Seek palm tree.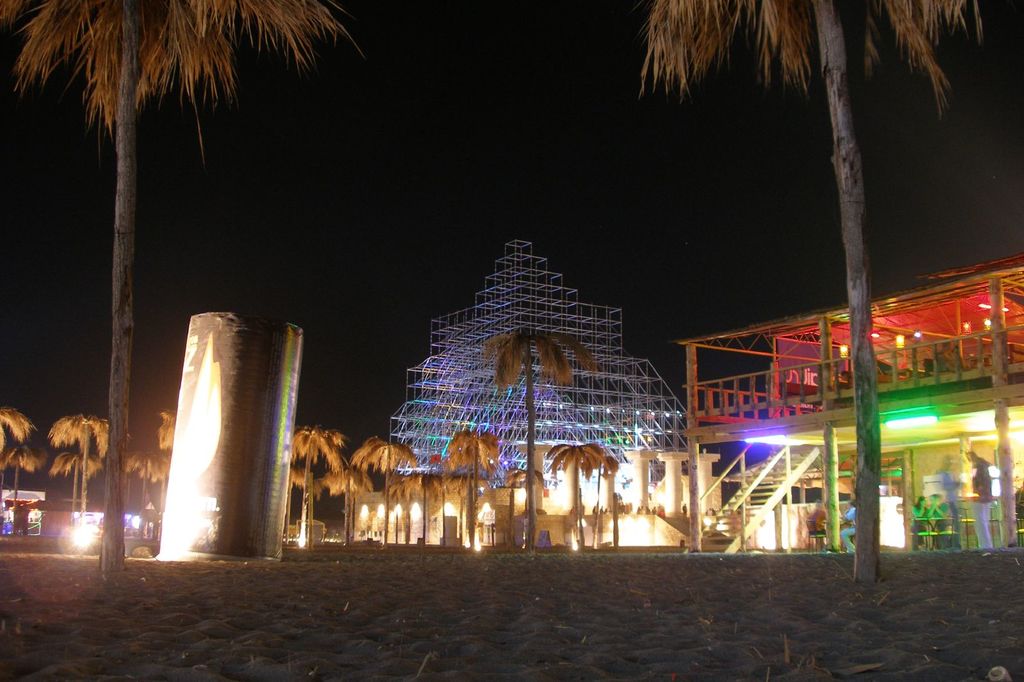
558/437/623/552.
